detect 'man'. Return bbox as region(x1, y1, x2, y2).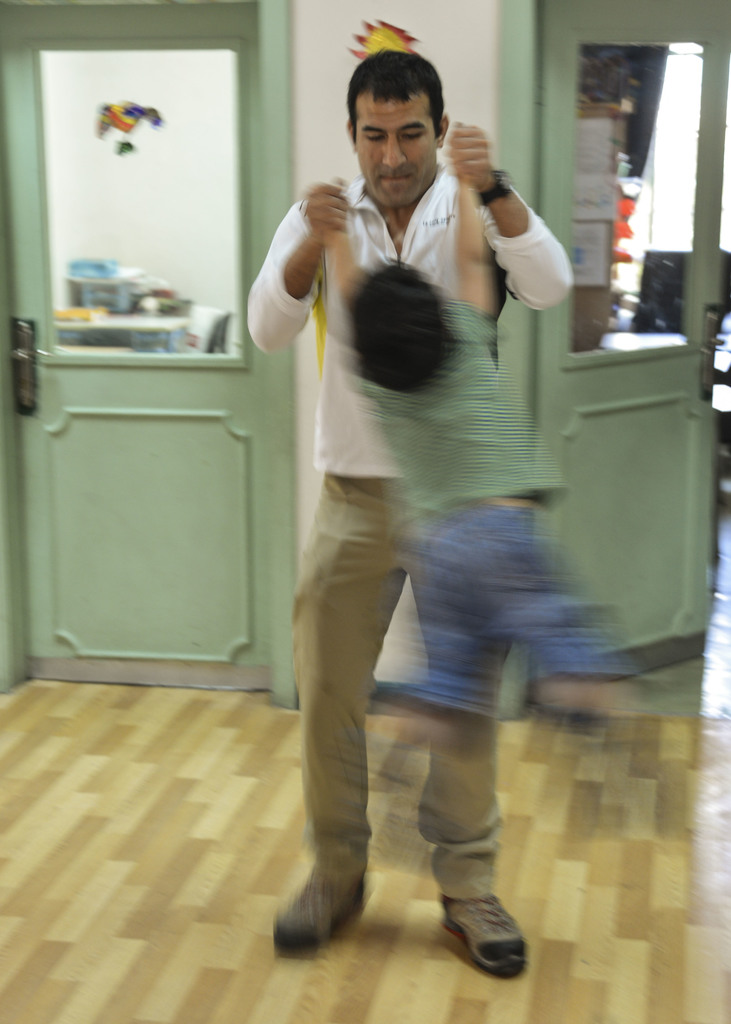
region(245, 51, 574, 973).
